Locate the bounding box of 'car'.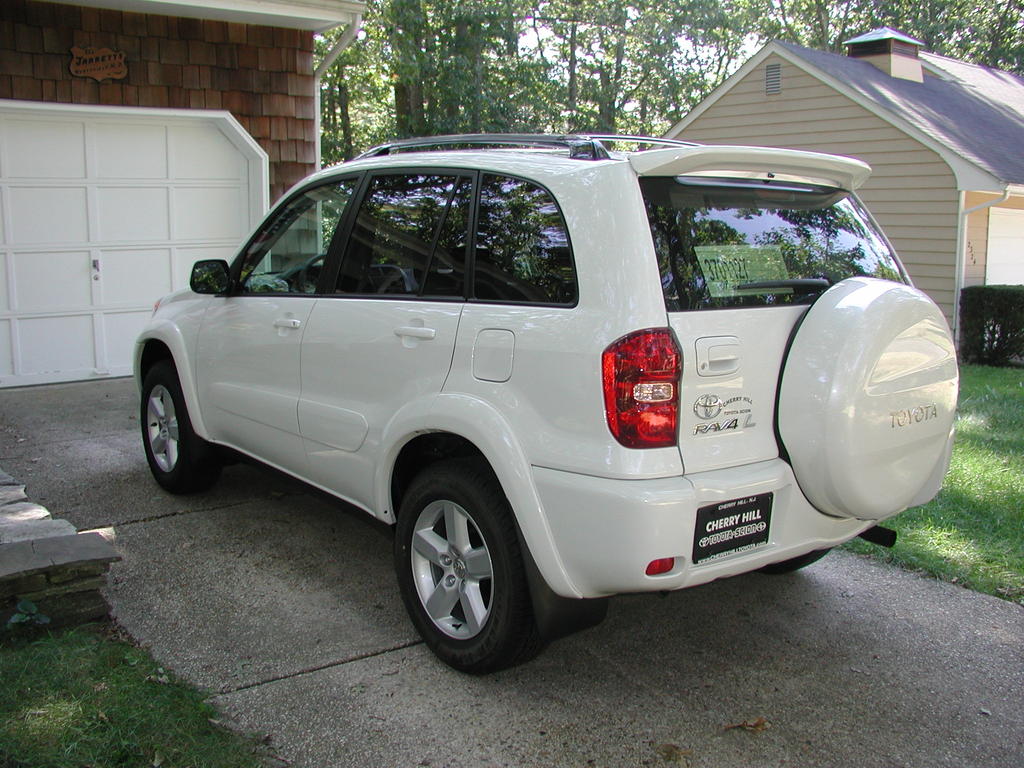
Bounding box: (132, 134, 955, 673).
